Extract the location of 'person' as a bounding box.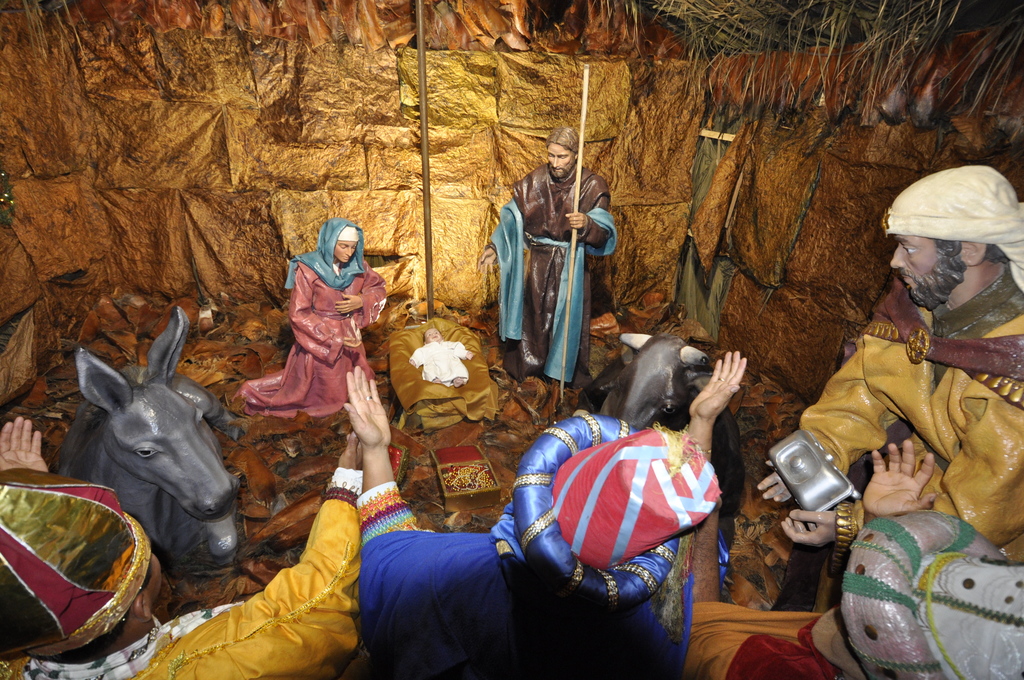
[0,411,369,679].
